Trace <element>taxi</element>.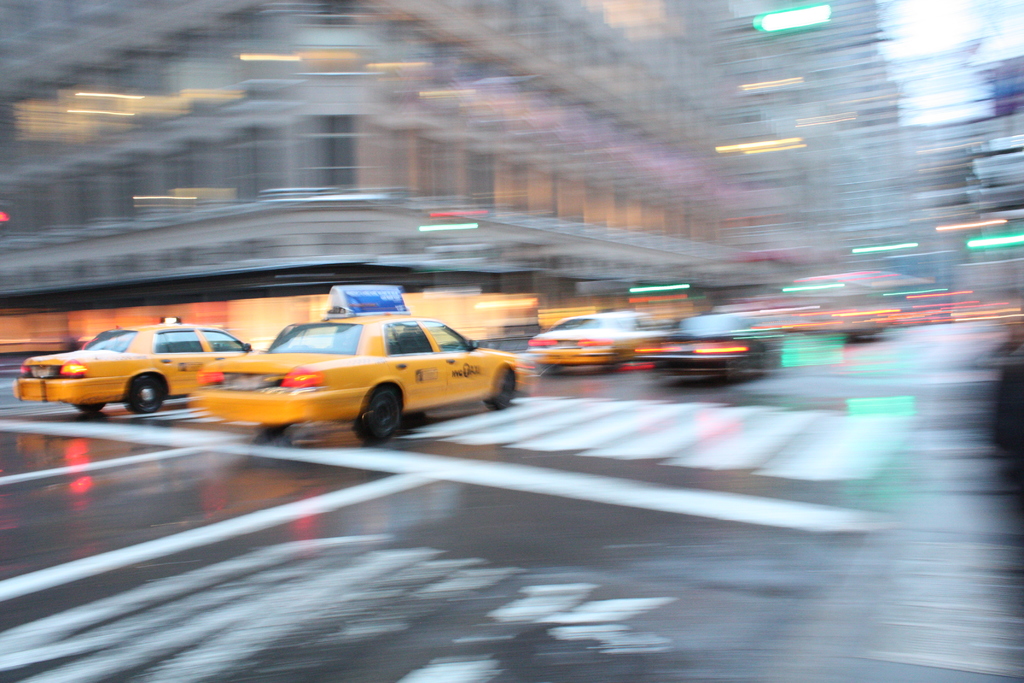
Traced to (left=521, top=308, right=652, bottom=372).
